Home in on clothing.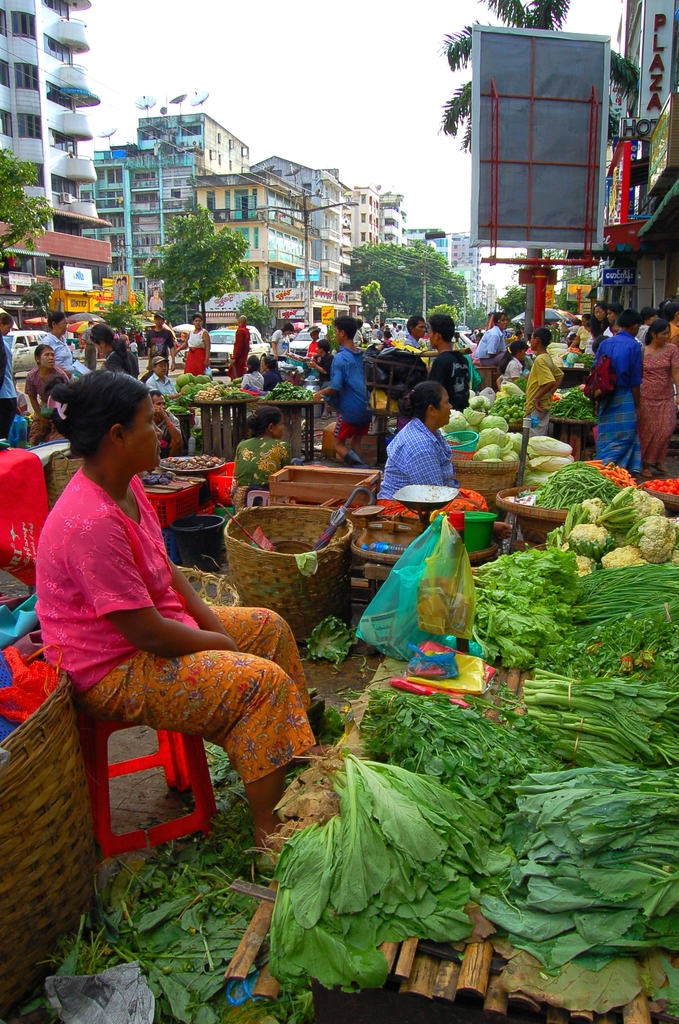
Homed in at rect(113, 284, 117, 305).
